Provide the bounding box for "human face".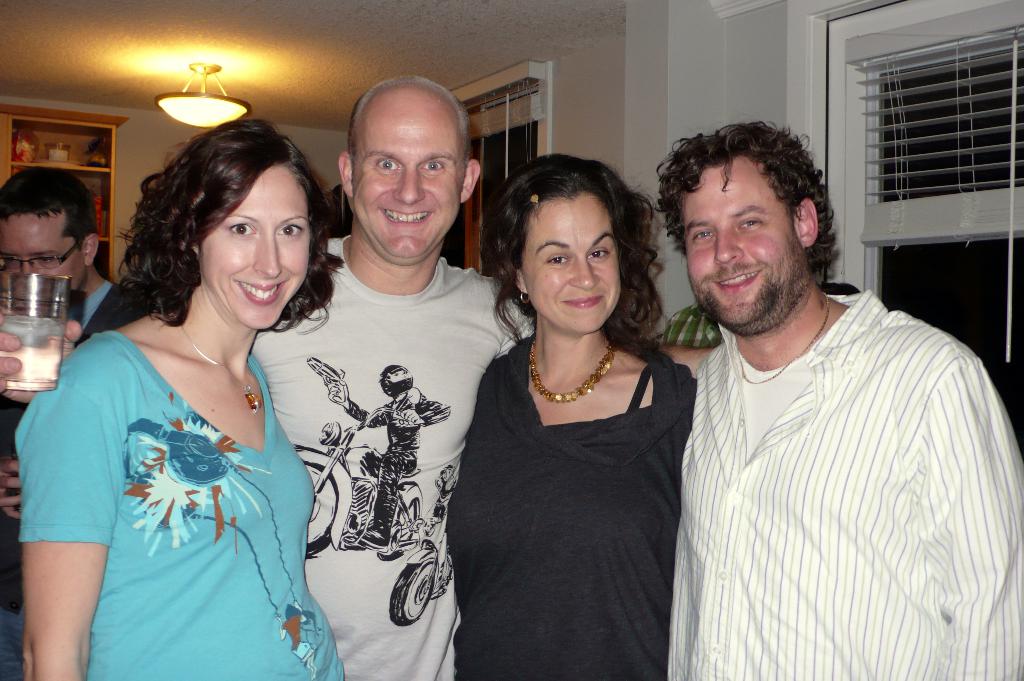
194,164,305,327.
